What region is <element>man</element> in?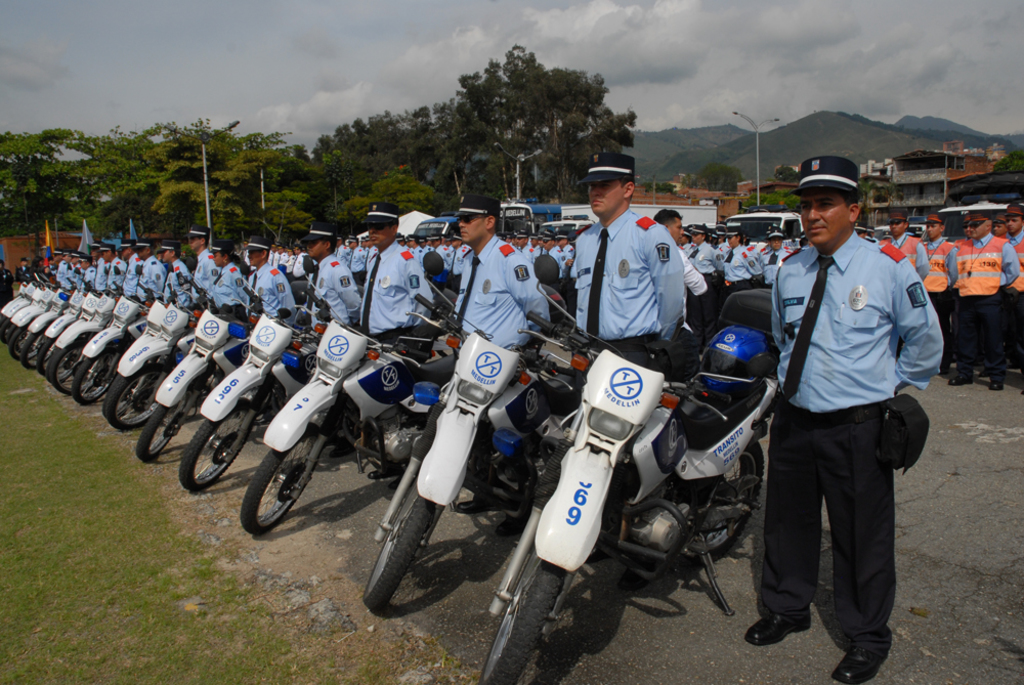
997:200:1023:397.
